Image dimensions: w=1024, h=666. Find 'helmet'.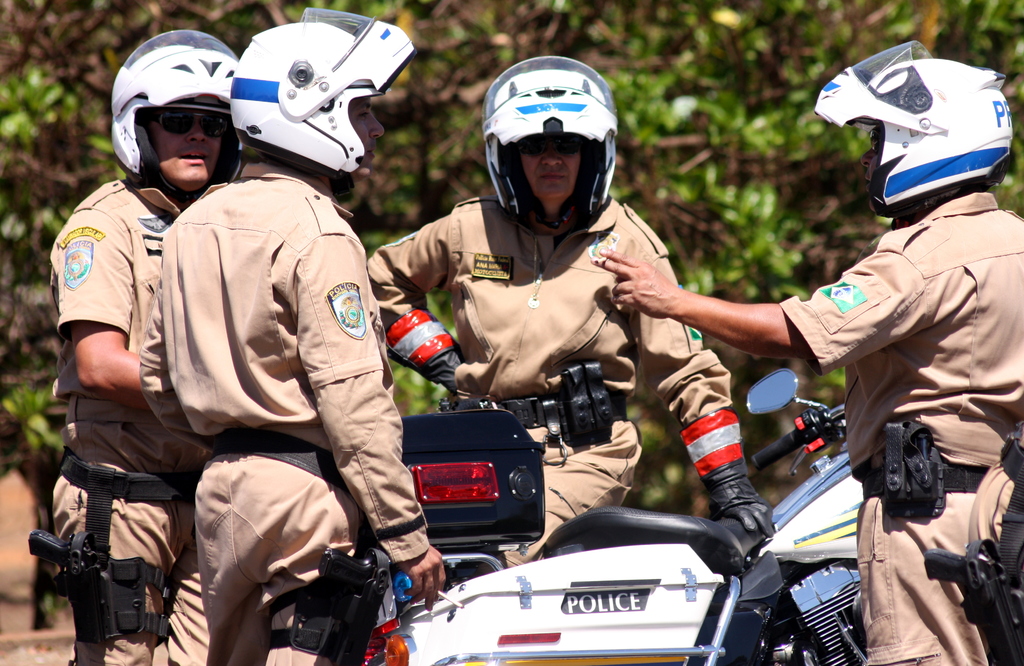
region(477, 66, 623, 229).
